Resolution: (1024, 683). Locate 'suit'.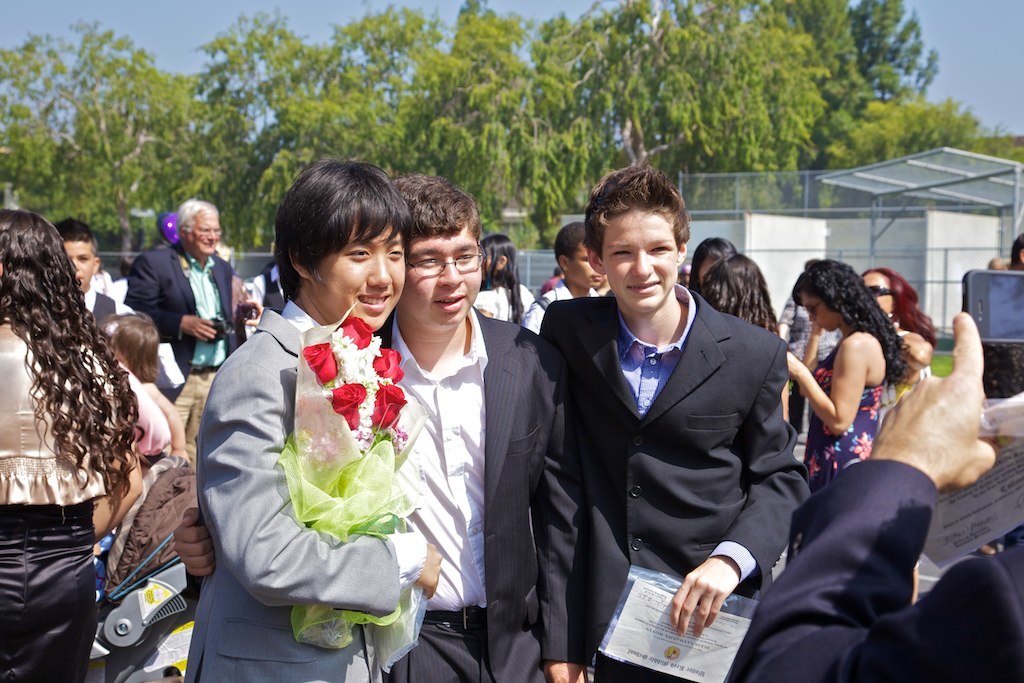
<region>368, 304, 553, 682</region>.
